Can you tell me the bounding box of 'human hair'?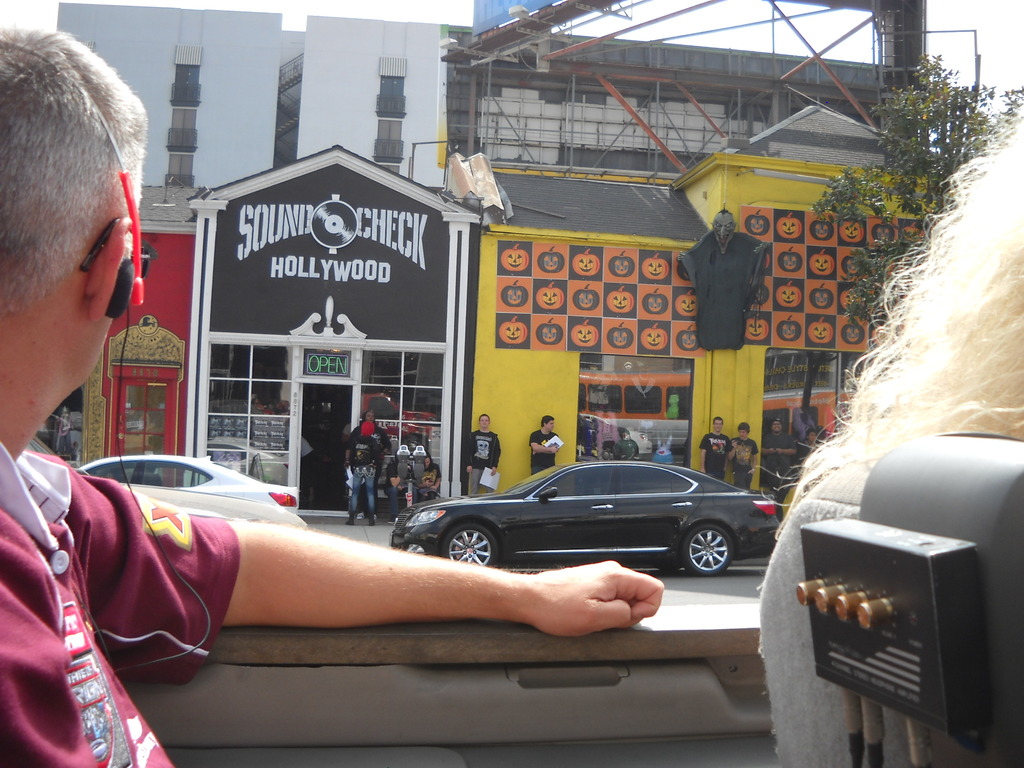
locate(427, 454, 434, 468).
